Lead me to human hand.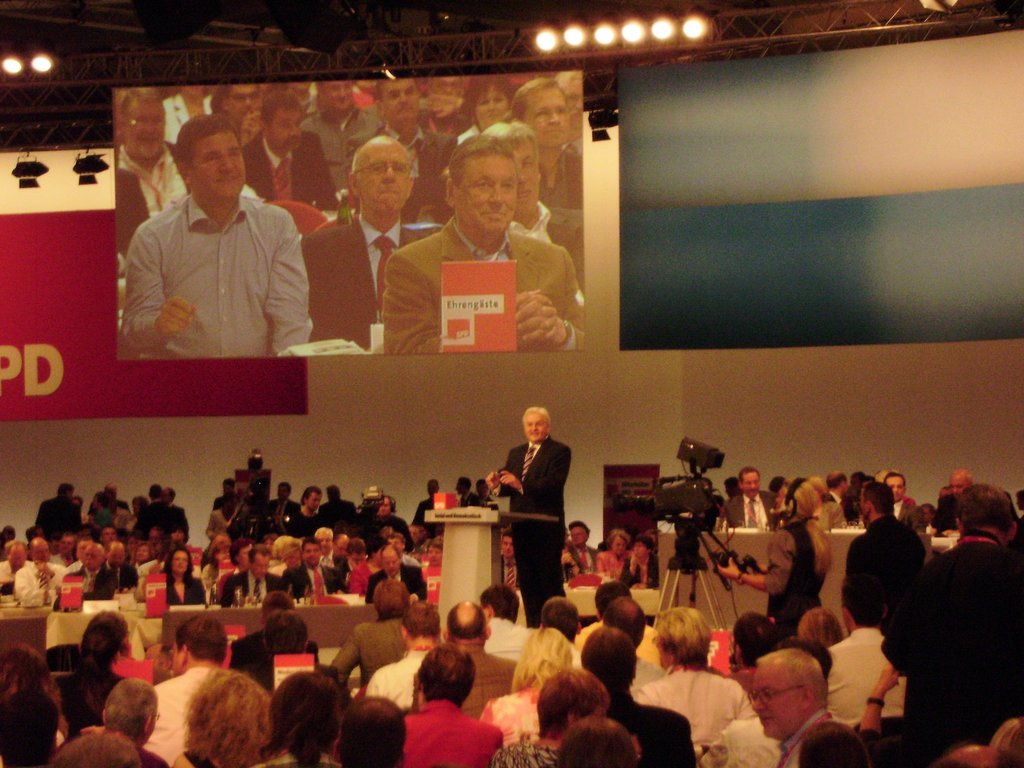
Lead to left=157, top=299, right=198, bottom=339.
